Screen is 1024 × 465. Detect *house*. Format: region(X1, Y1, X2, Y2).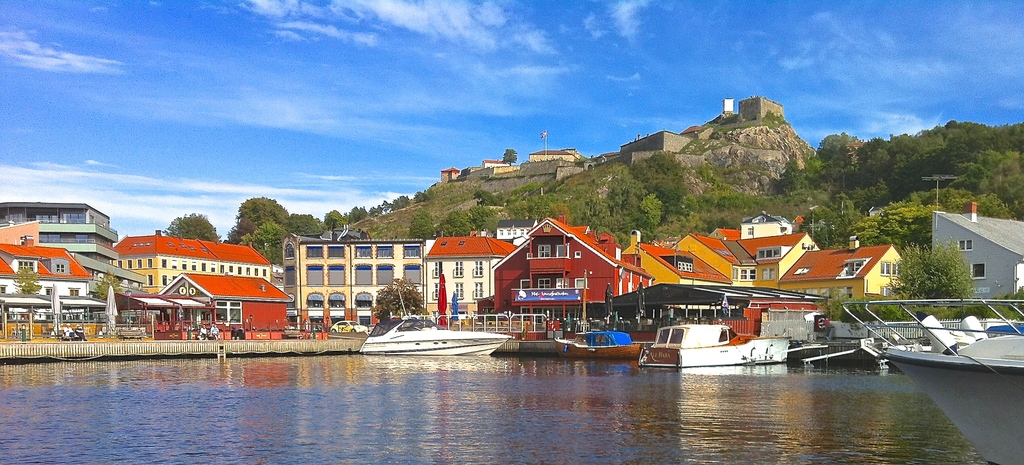
region(159, 285, 284, 322).
